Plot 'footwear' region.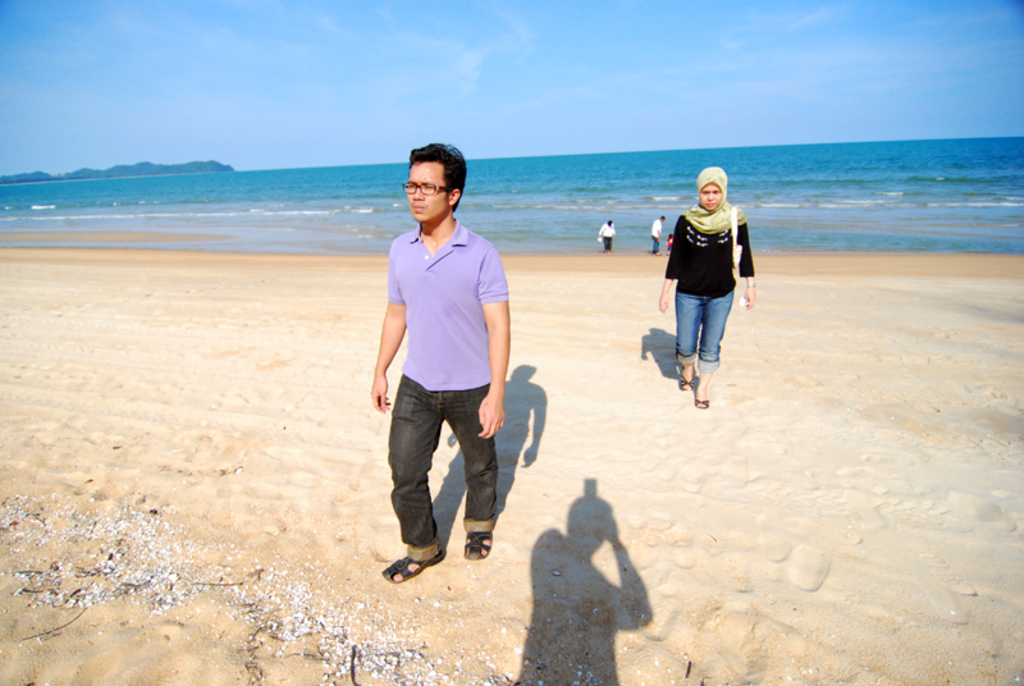
Plotted at {"left": 378, "top": 543, "right": 449, "bottom": 582}.
